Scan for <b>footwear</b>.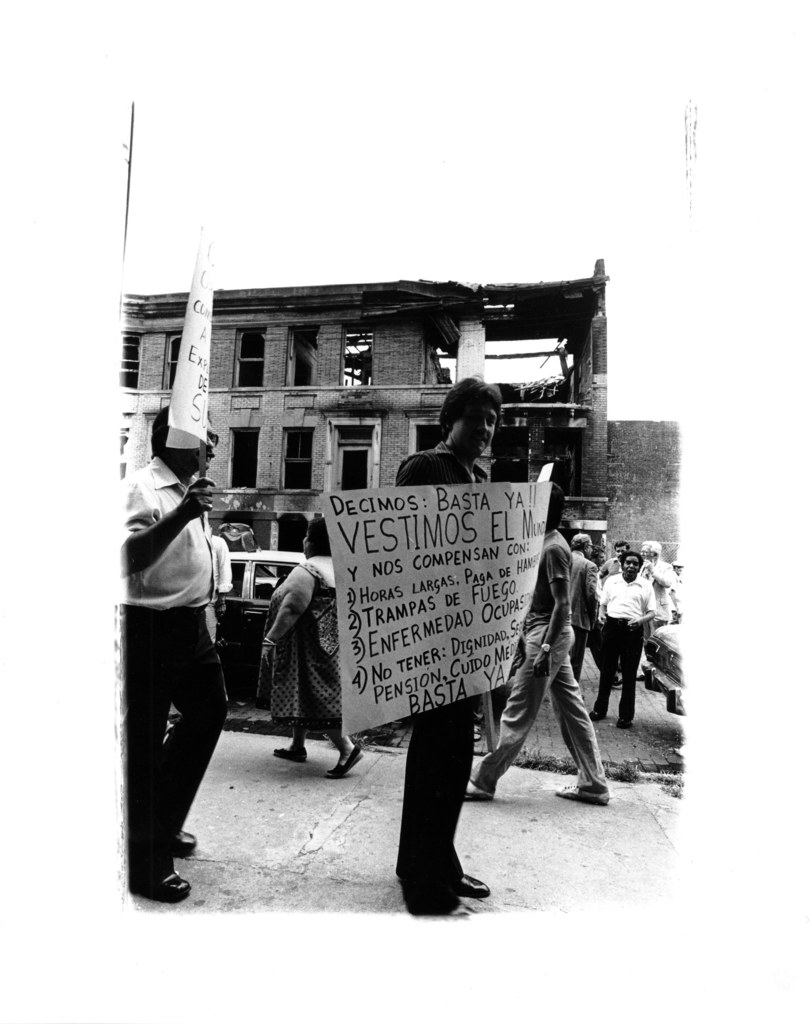
Scan result: box(464, 784, 491, 805).
